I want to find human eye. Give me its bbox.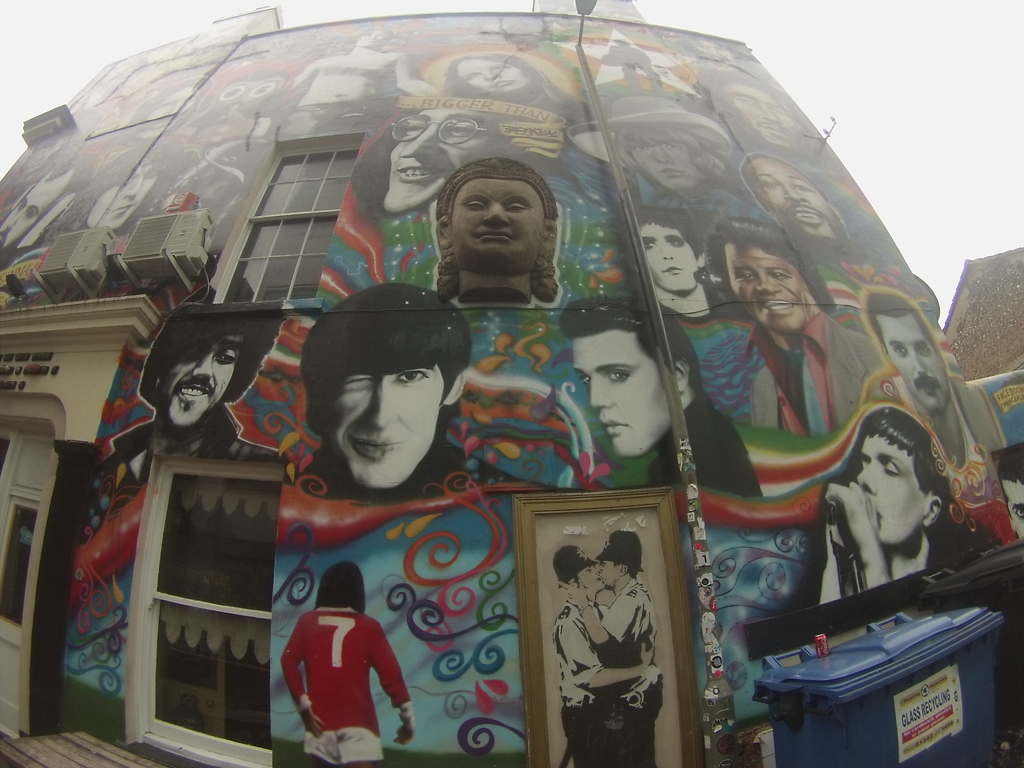
bbox(666, 237, 684, 246).
